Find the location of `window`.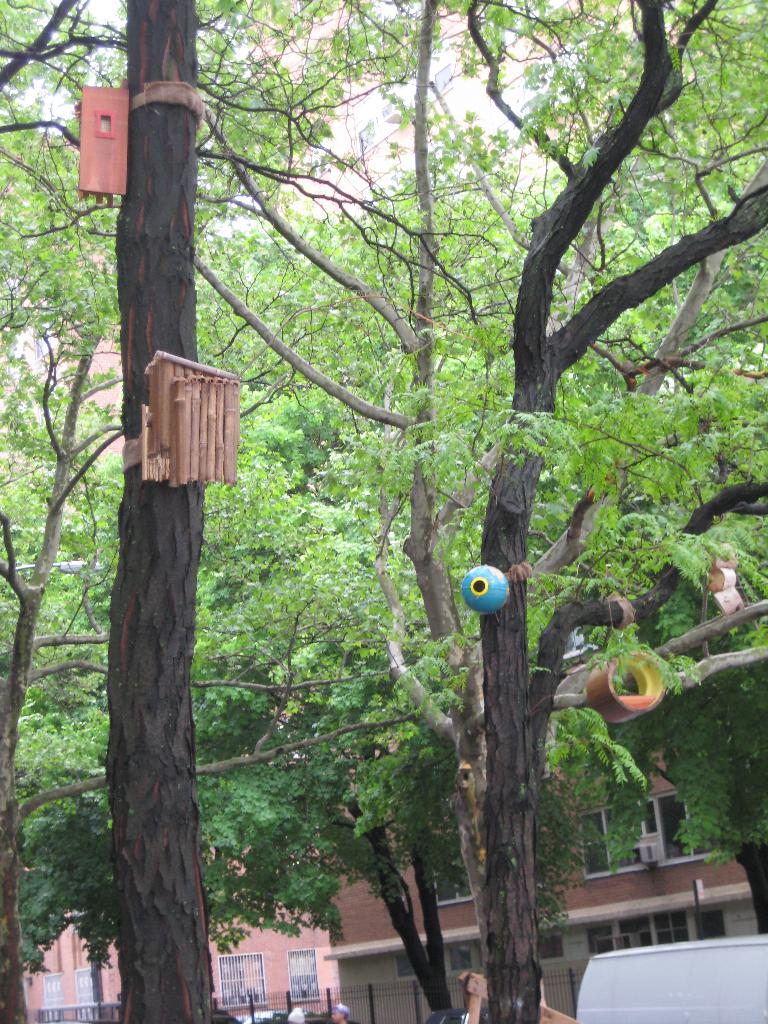
Location: [x1=596, y1=892, x2=727, y2=961].
